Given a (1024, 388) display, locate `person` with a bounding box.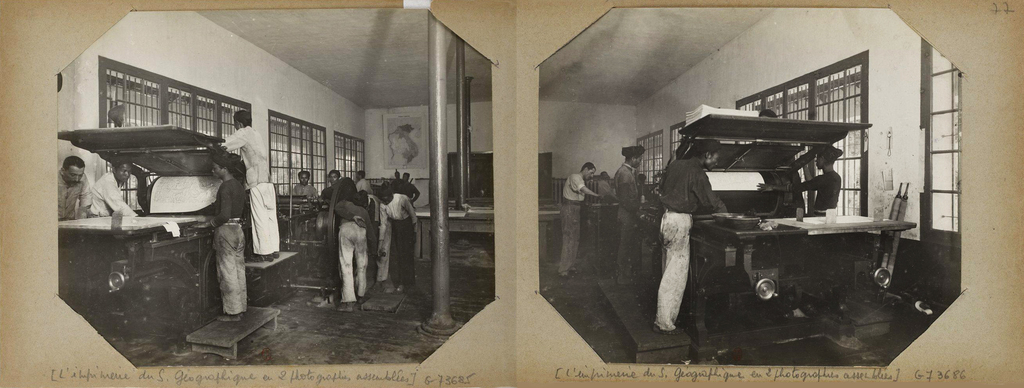
Located: BBox(316, 169, 340, 199).
